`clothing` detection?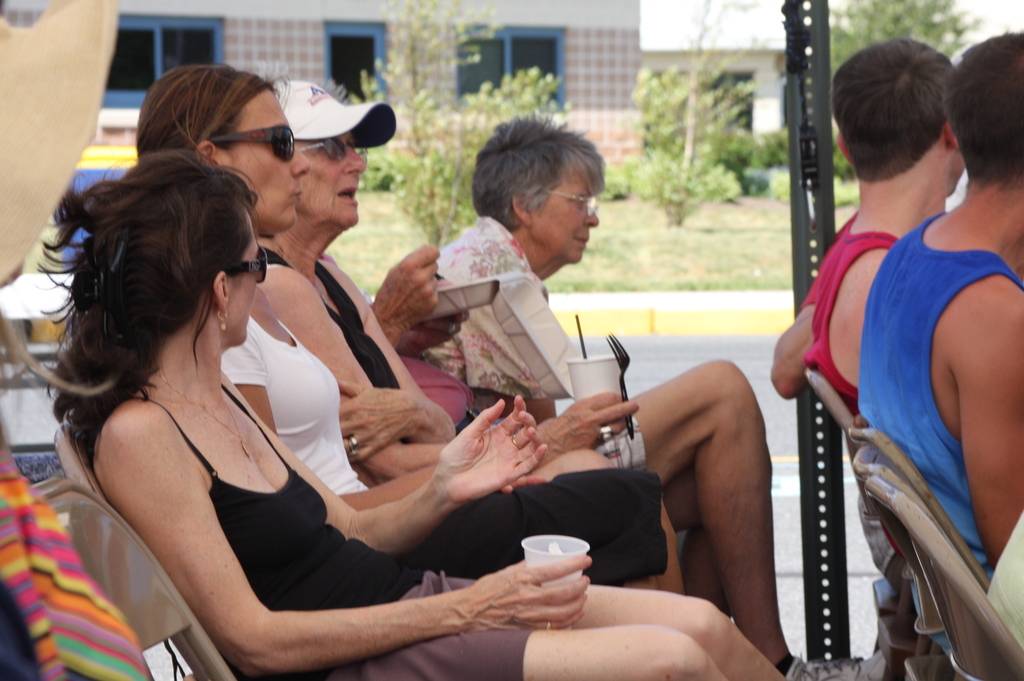
801 210 859 307
